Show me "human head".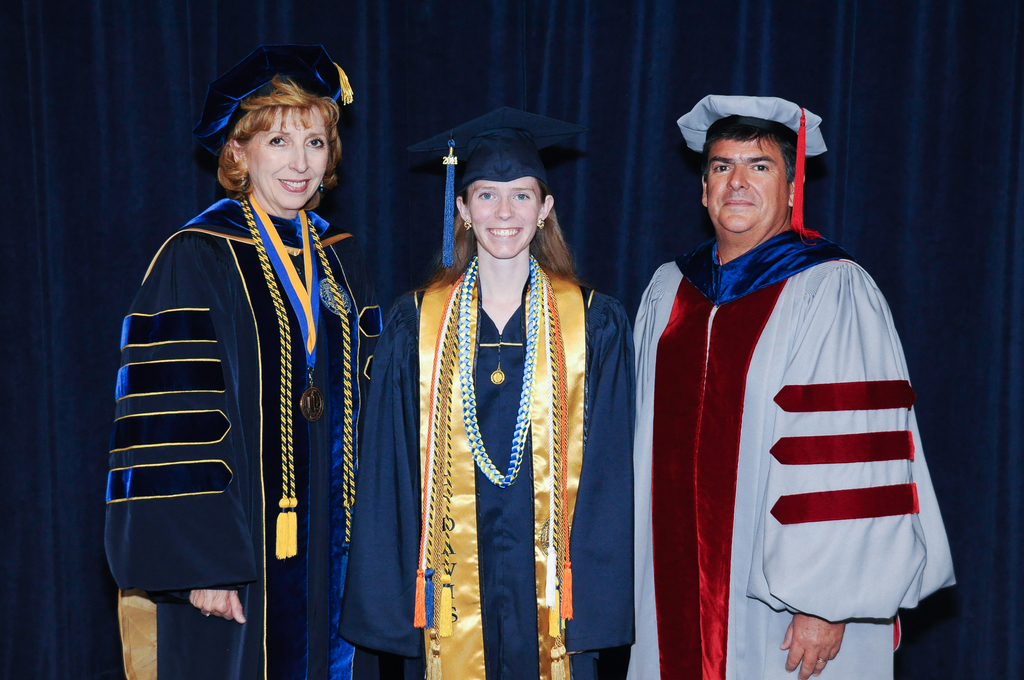
"human head" is here: [691, 95, 831, 254].
